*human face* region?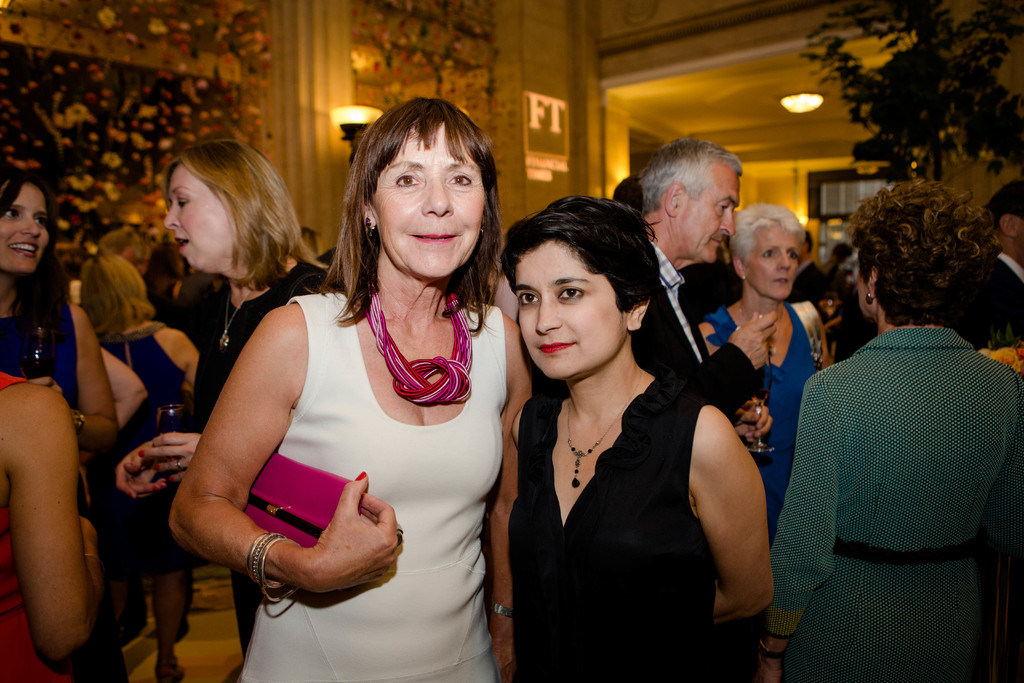
bbox=[750, 223, 797, 302]
